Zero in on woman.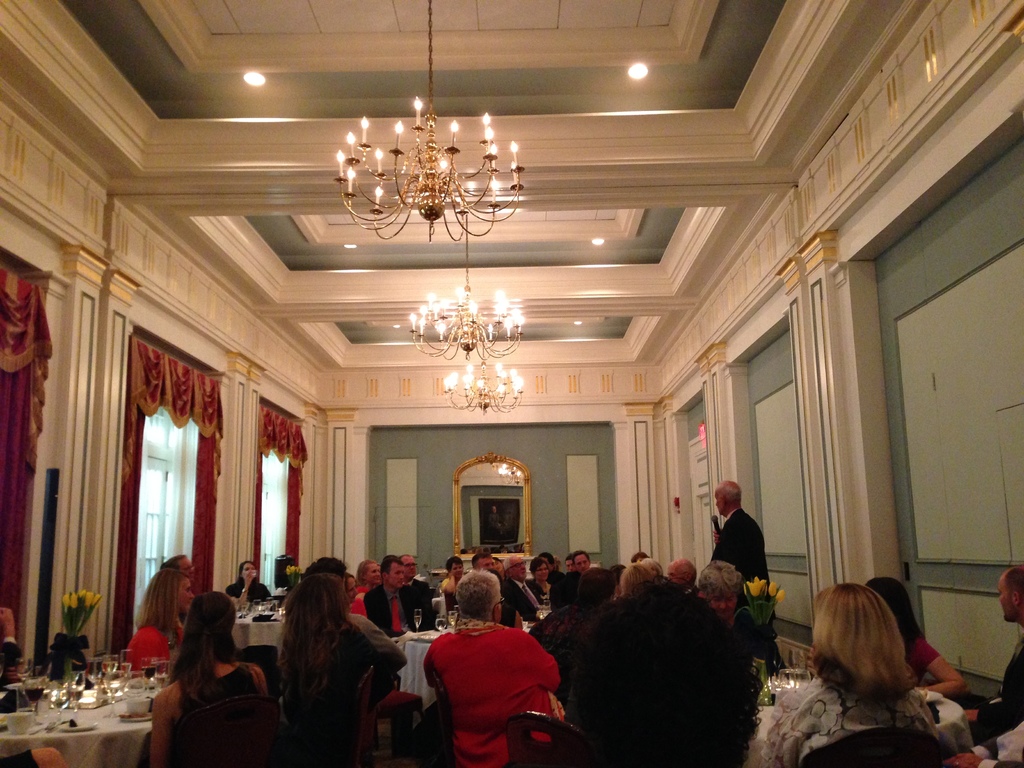
Zeroed in: l=351, t=558, r=381, b=618.
